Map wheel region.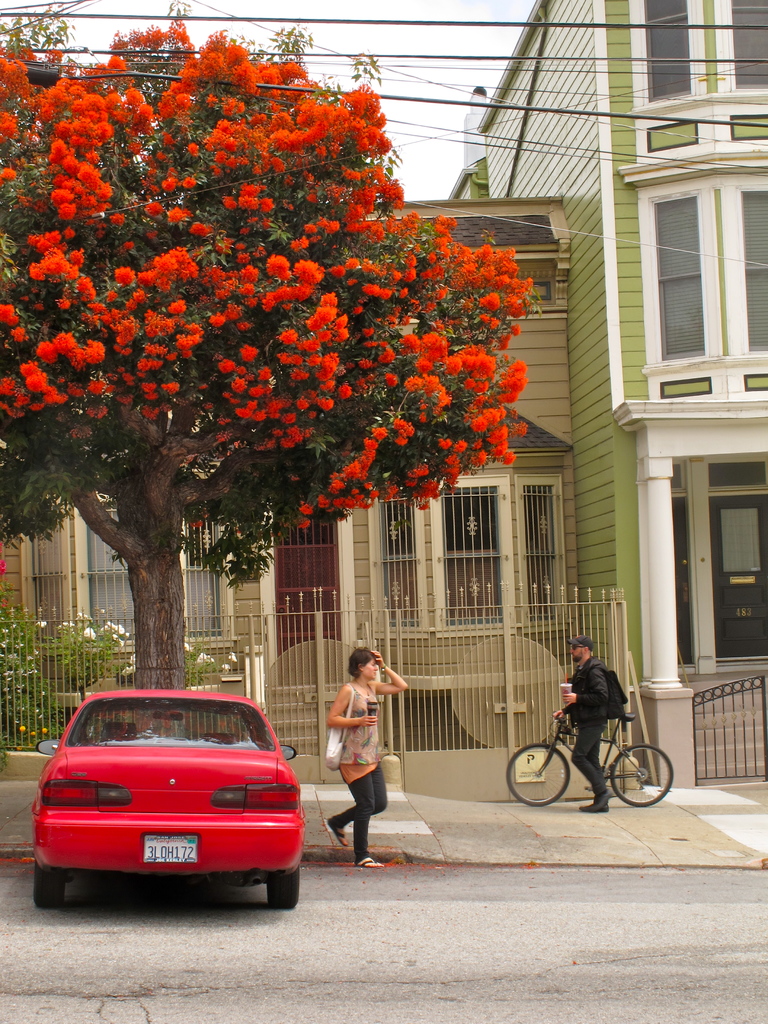
Mapped to (506, 744, 570, 805).
